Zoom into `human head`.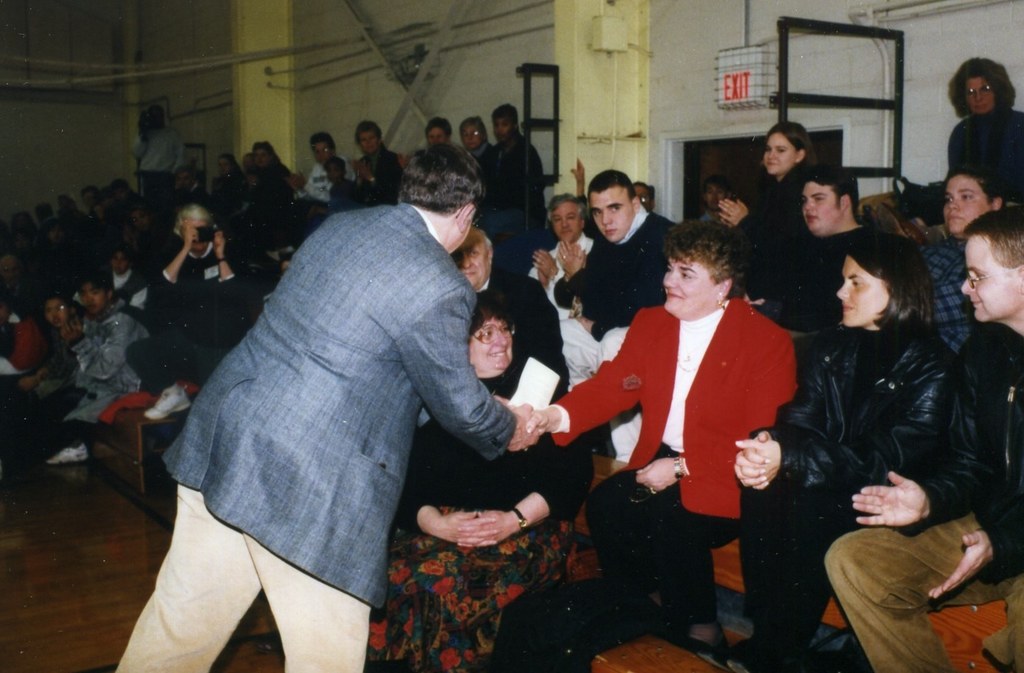
Zoom target: (left=800, top=165, right=856, bottom=238).
